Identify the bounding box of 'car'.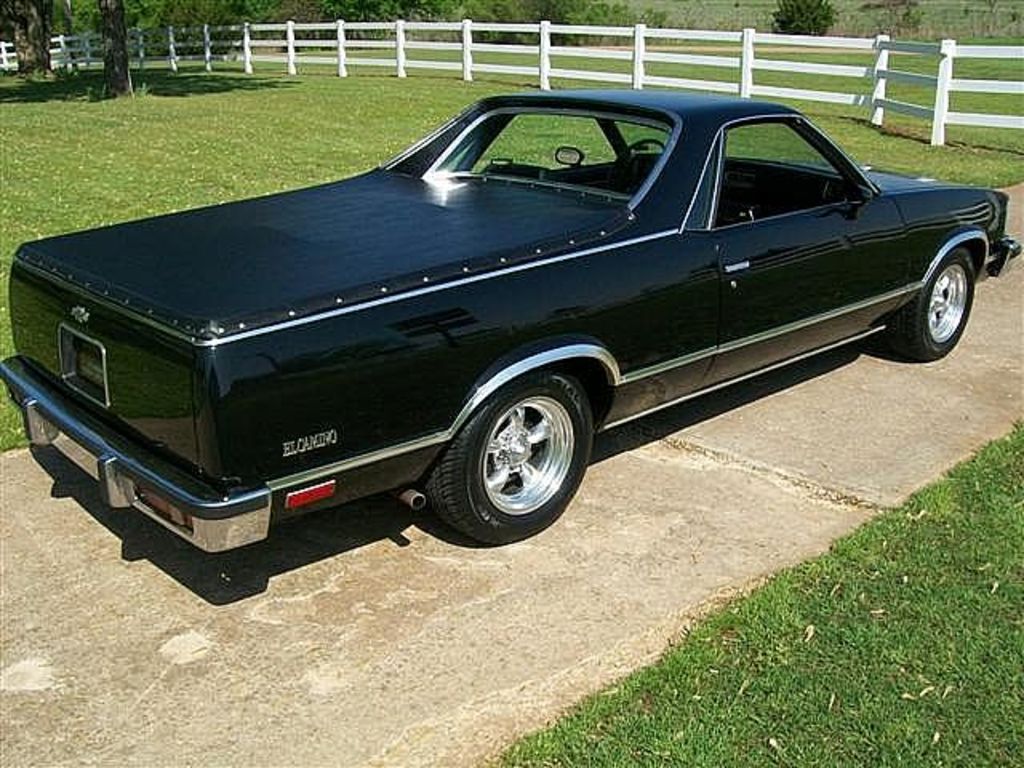
(0, 85, 1022, 550).
